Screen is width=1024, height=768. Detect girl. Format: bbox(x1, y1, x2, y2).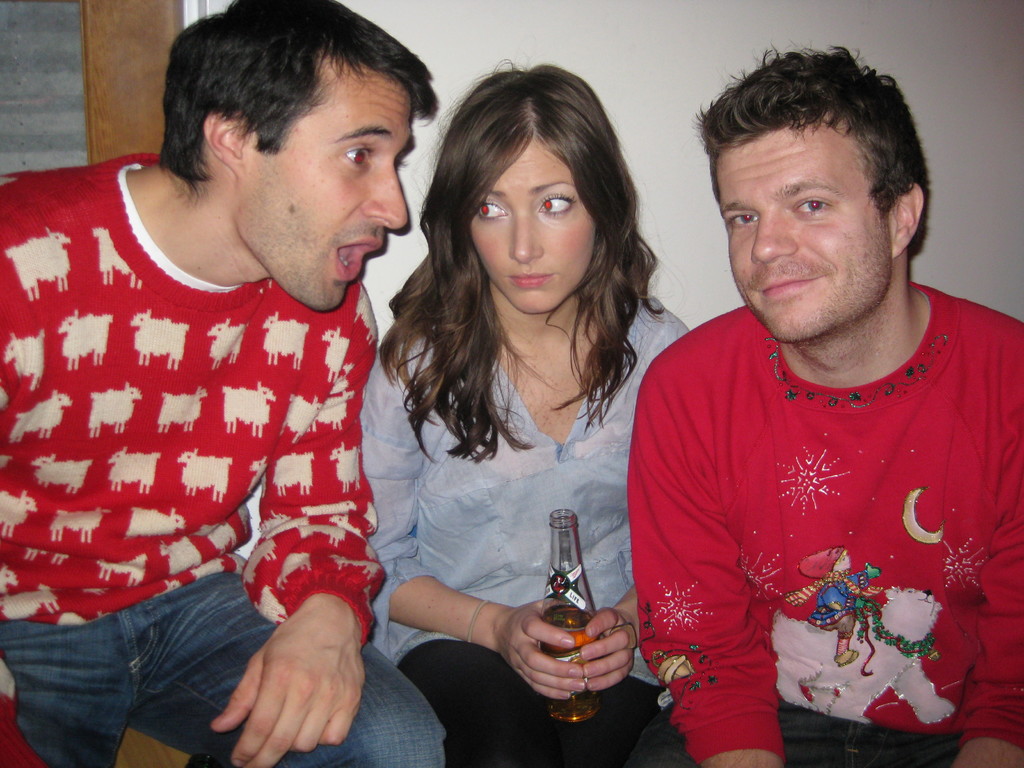
bbox(366, 58, 692, 766).
